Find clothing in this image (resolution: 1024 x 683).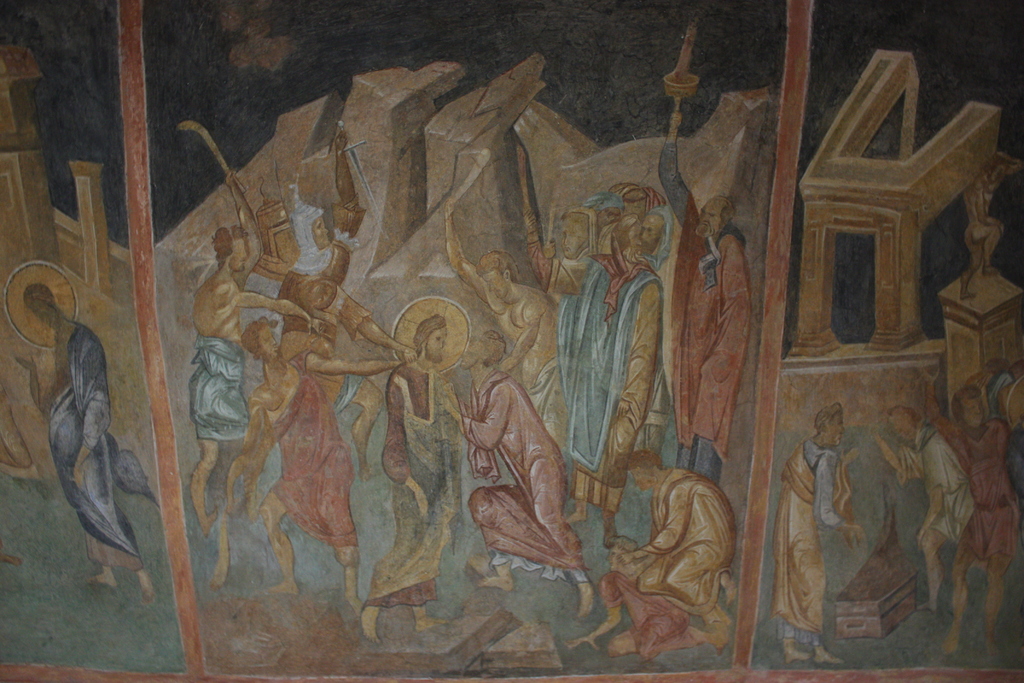
{"left": 566, "top": 250, "right": 645, "bottom": 516}.
